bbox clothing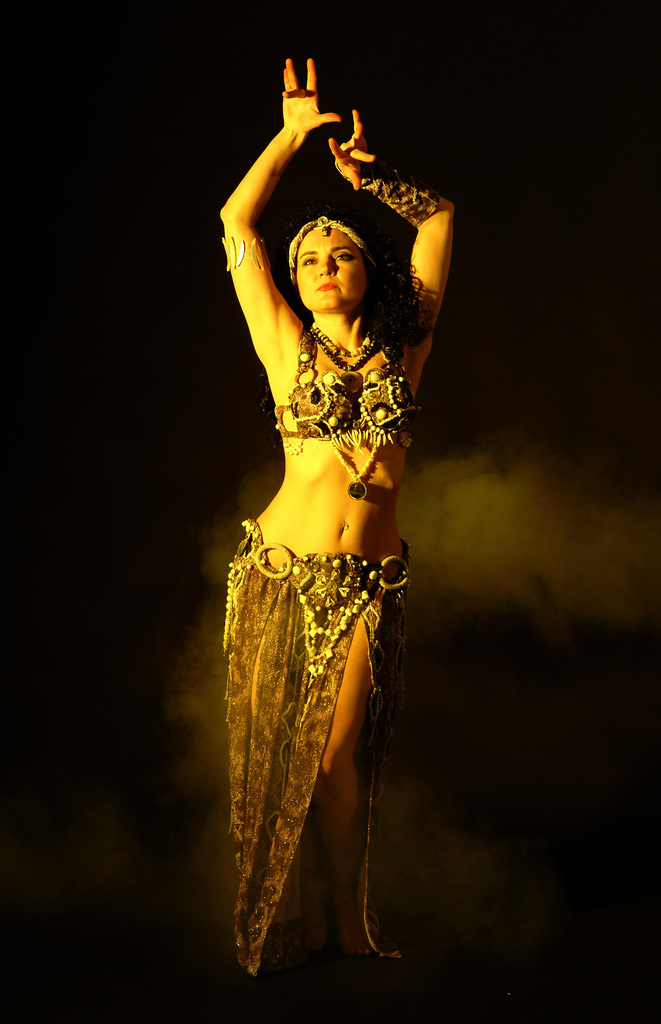
<box>217,248,427,915</box>
